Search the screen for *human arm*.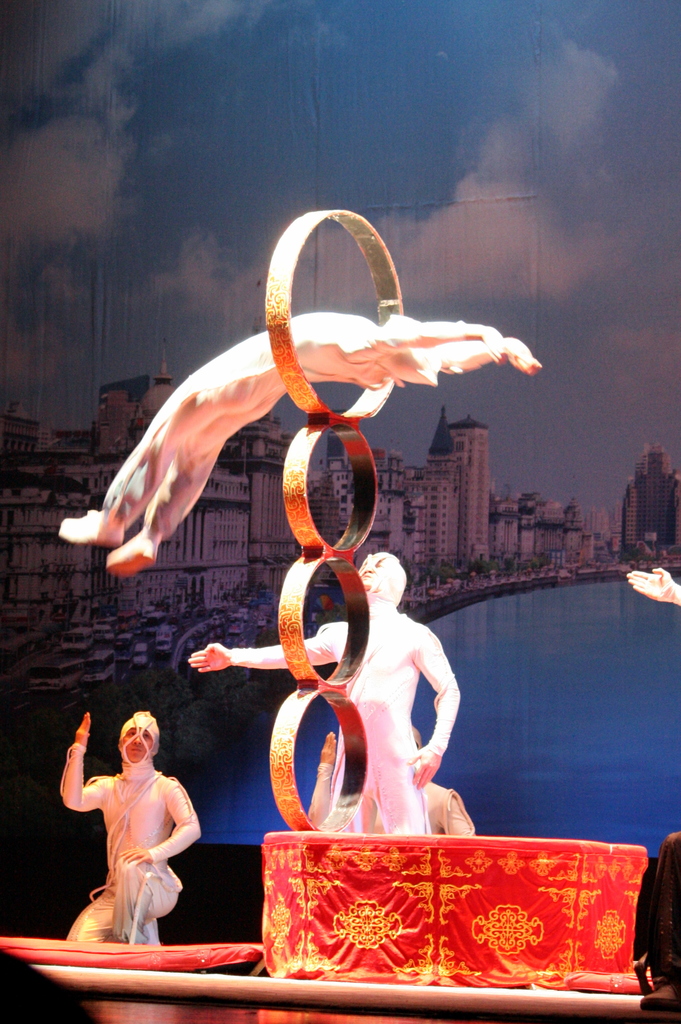
Found at [x1=119, y1=783, x2=204, y2=865].
